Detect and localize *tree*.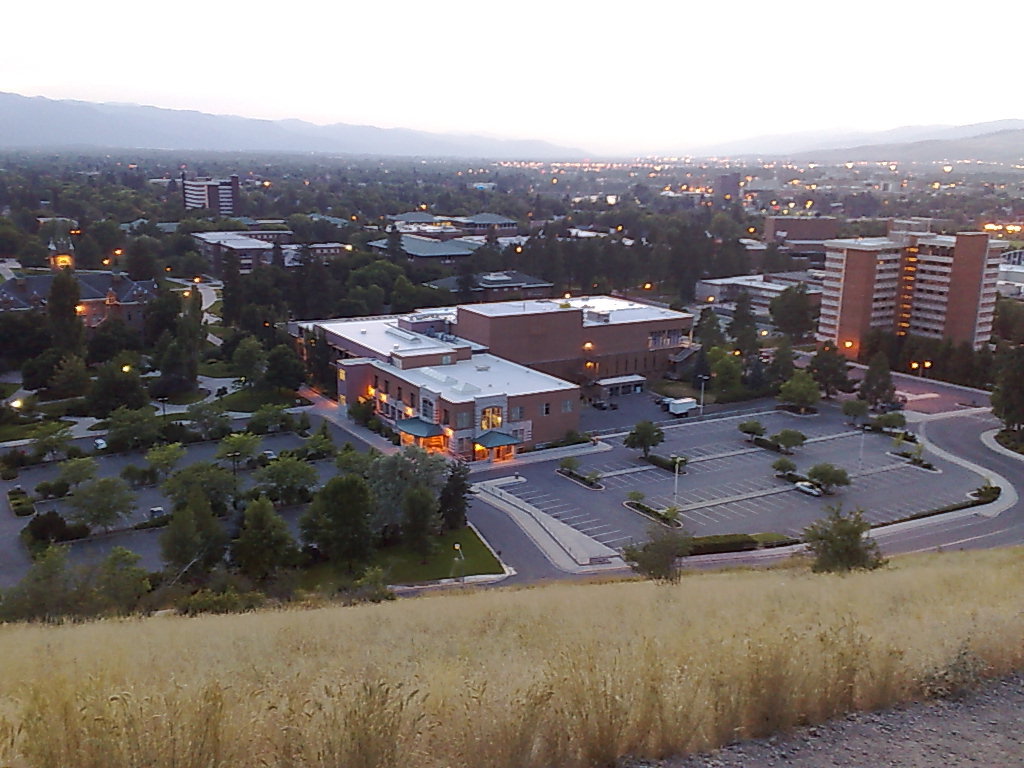
Localized at region(775, 426, 810, 454).
